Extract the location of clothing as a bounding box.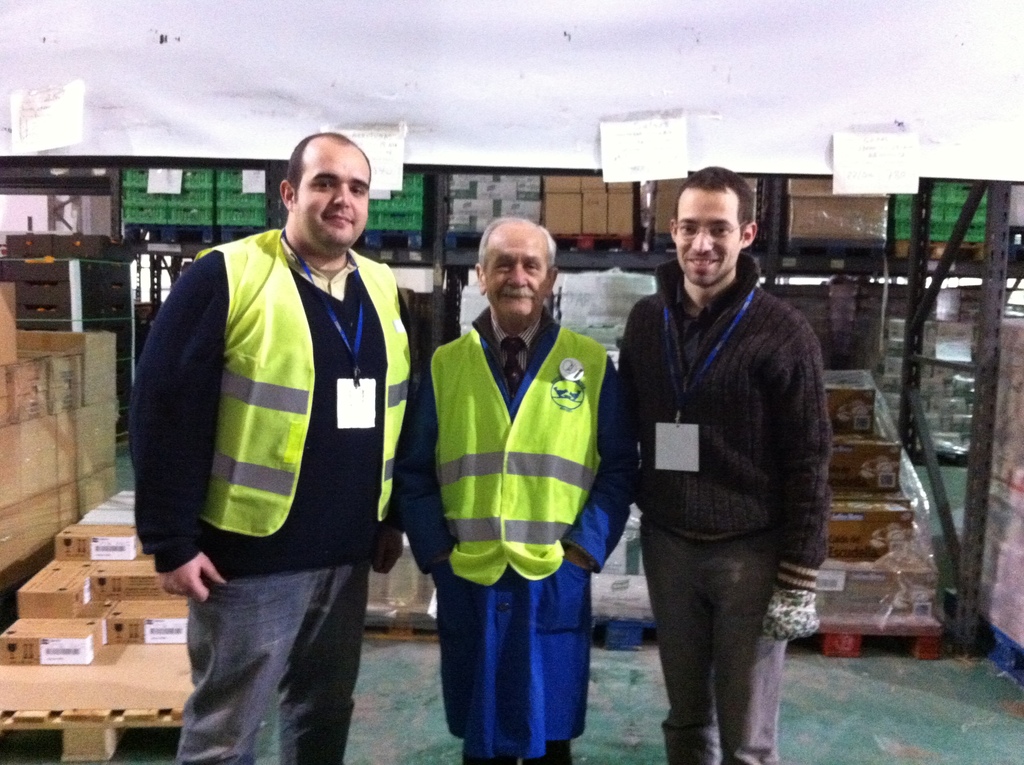
{"x1": 410, "y1": 258, "x2": 621, "y2": 733}.
